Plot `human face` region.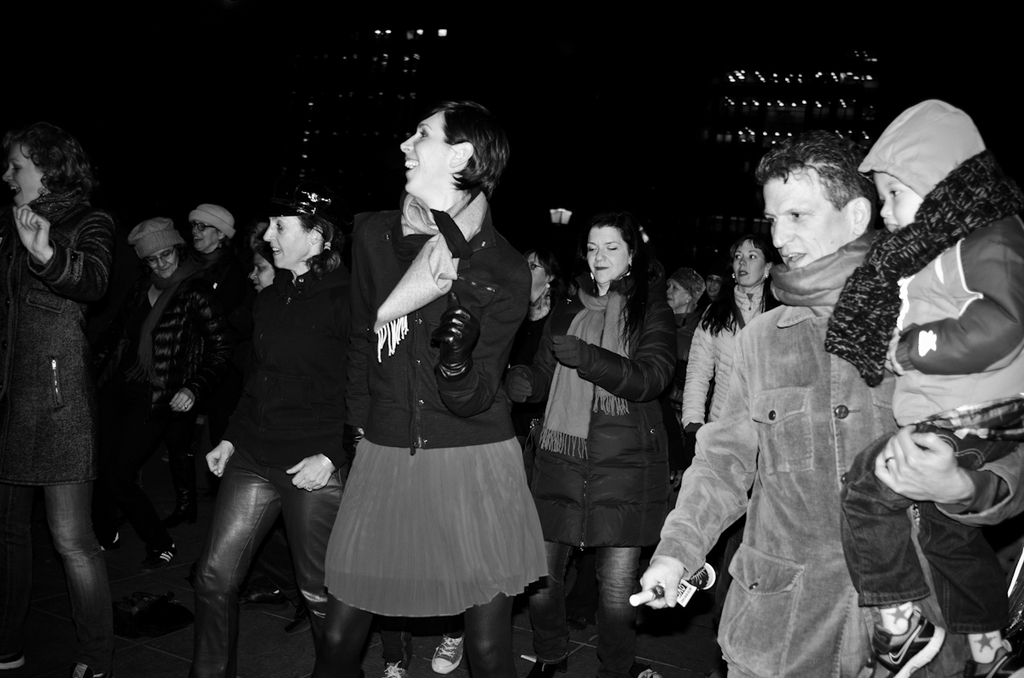
Plotted at Rect(147, 247, 179, 281).
